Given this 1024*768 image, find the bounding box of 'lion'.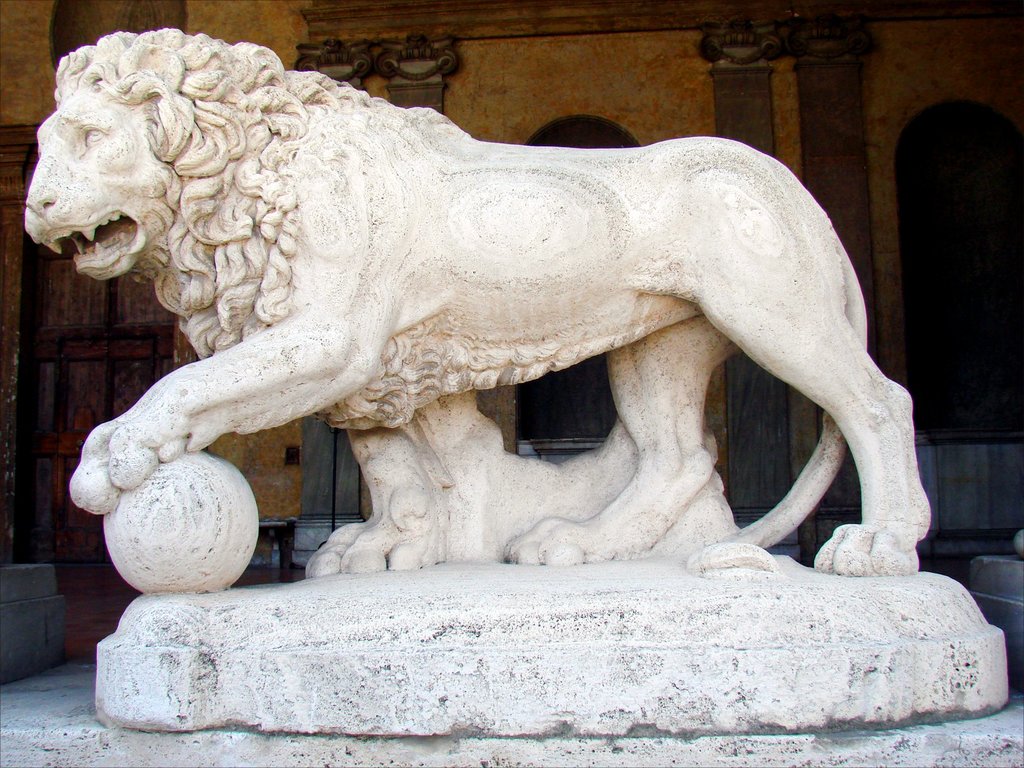
Rect(24, 30, 932, 579).
